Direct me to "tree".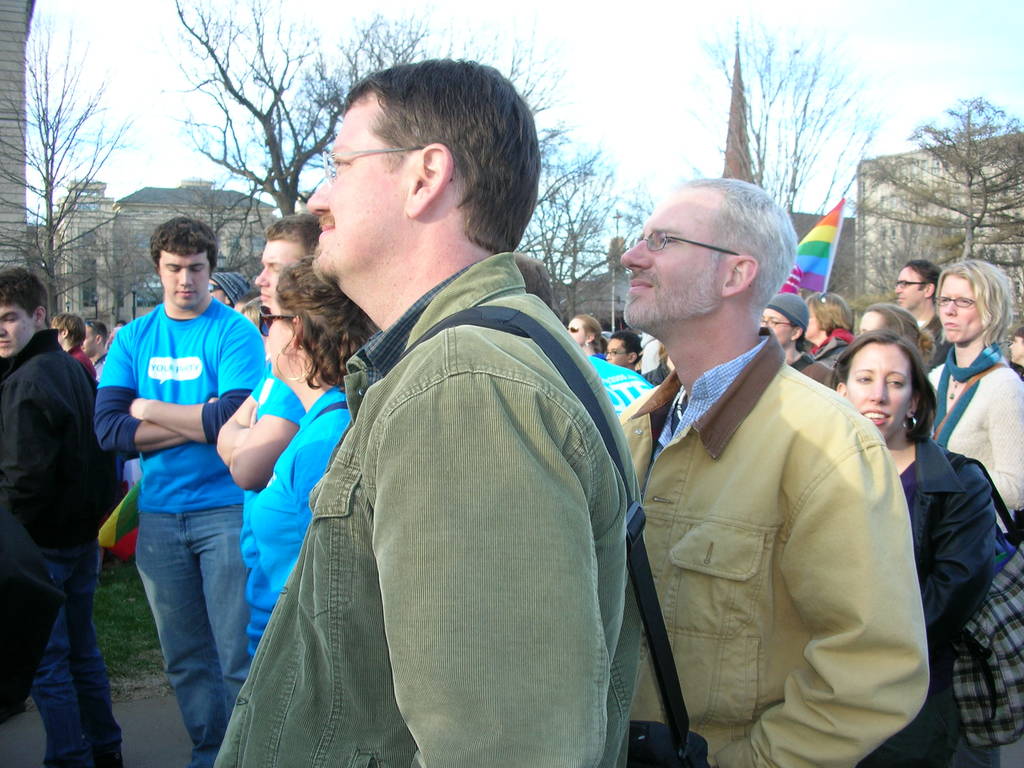
Direction: BBox(467, 16, 673, 332).
